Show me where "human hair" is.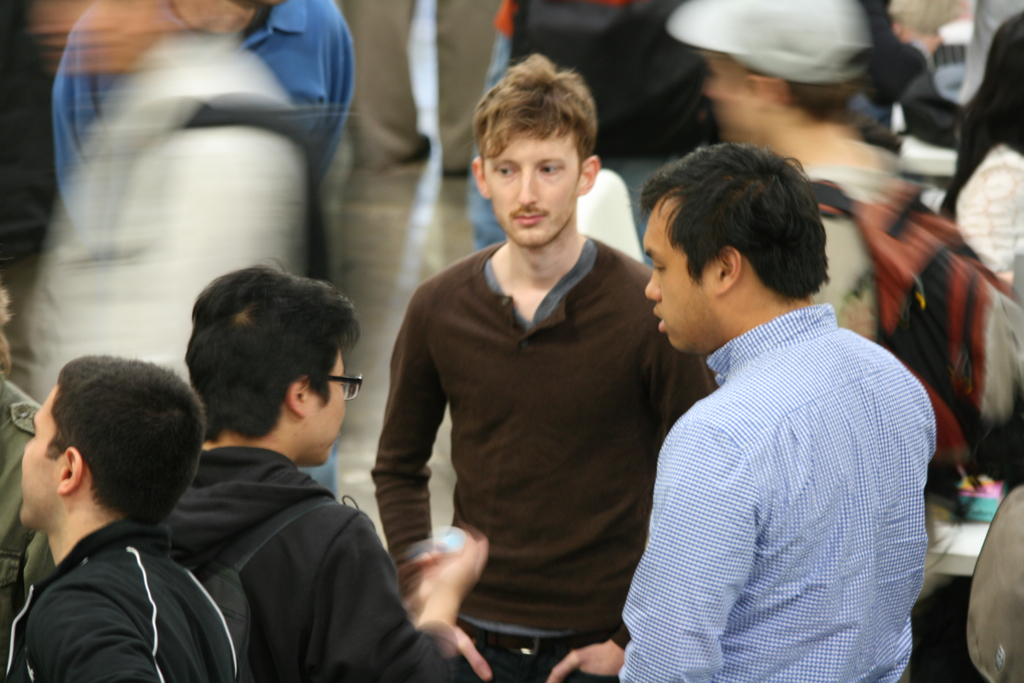
"human hair" is at 187:264:361:439.
